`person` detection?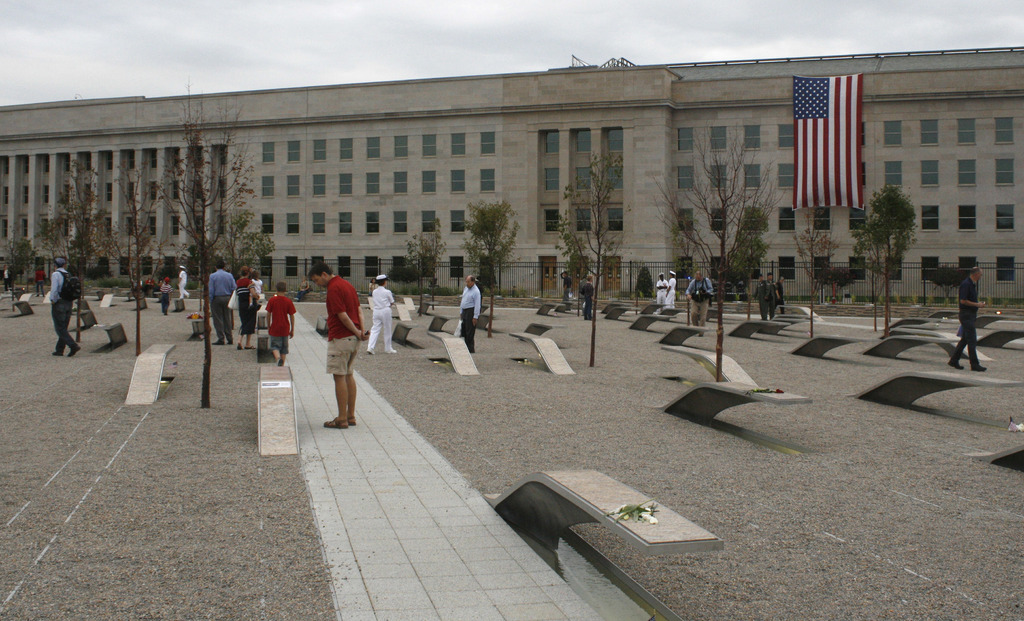
{"left": 664, "top": 268, "right": 676, "bottom": 315}
